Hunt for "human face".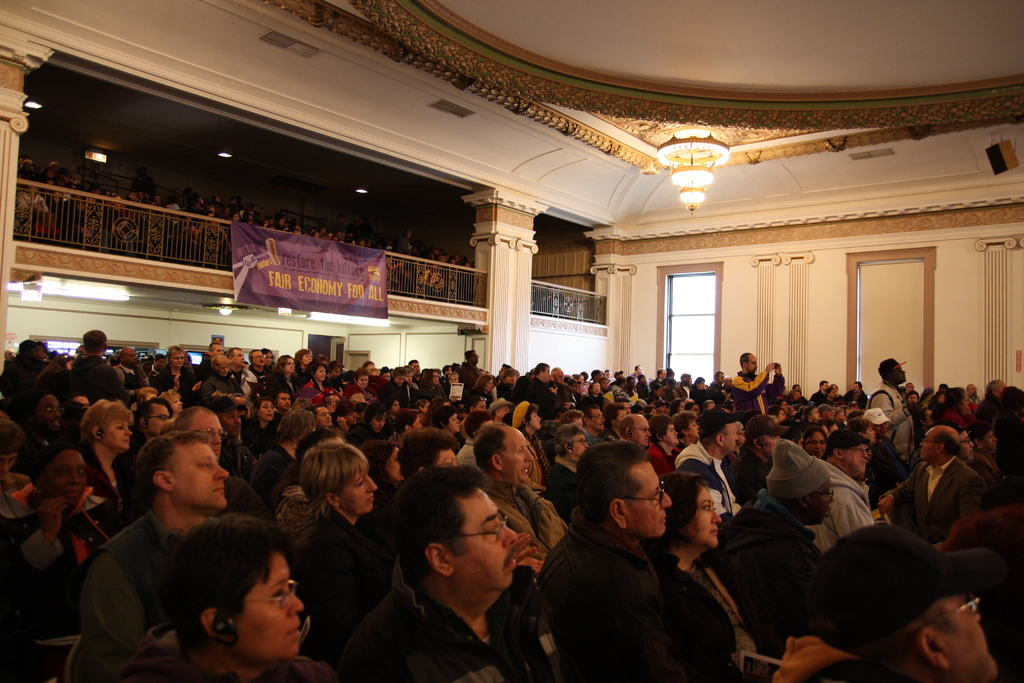
Hunted down at [left=66, top=357, right=74, bottom=370].
